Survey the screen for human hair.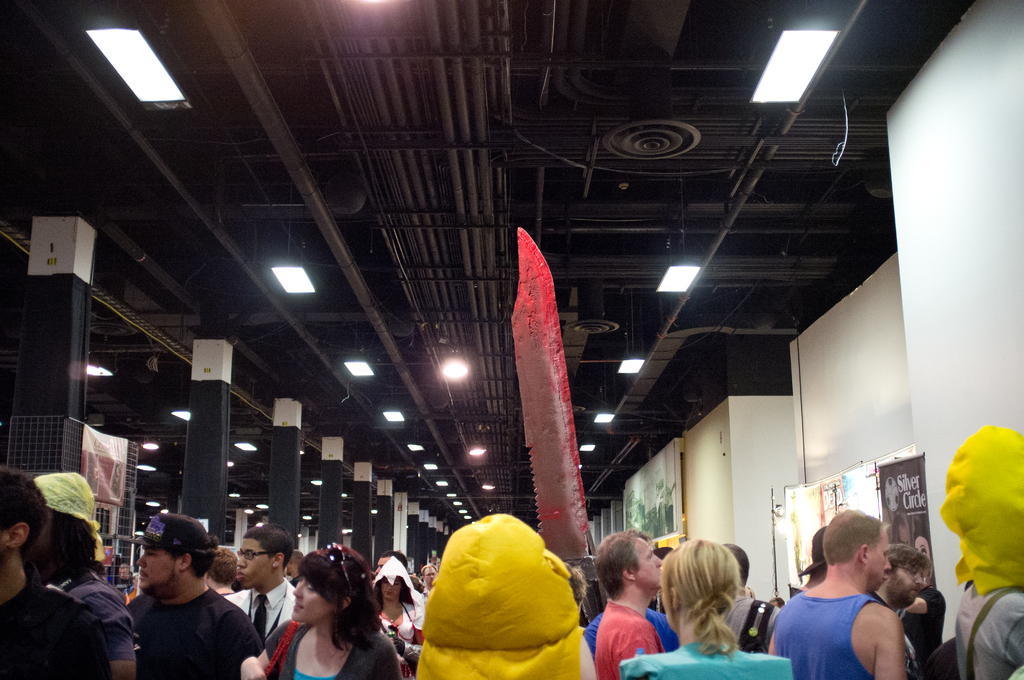
Survey found: bbox=[827, 520, 893, 570].
